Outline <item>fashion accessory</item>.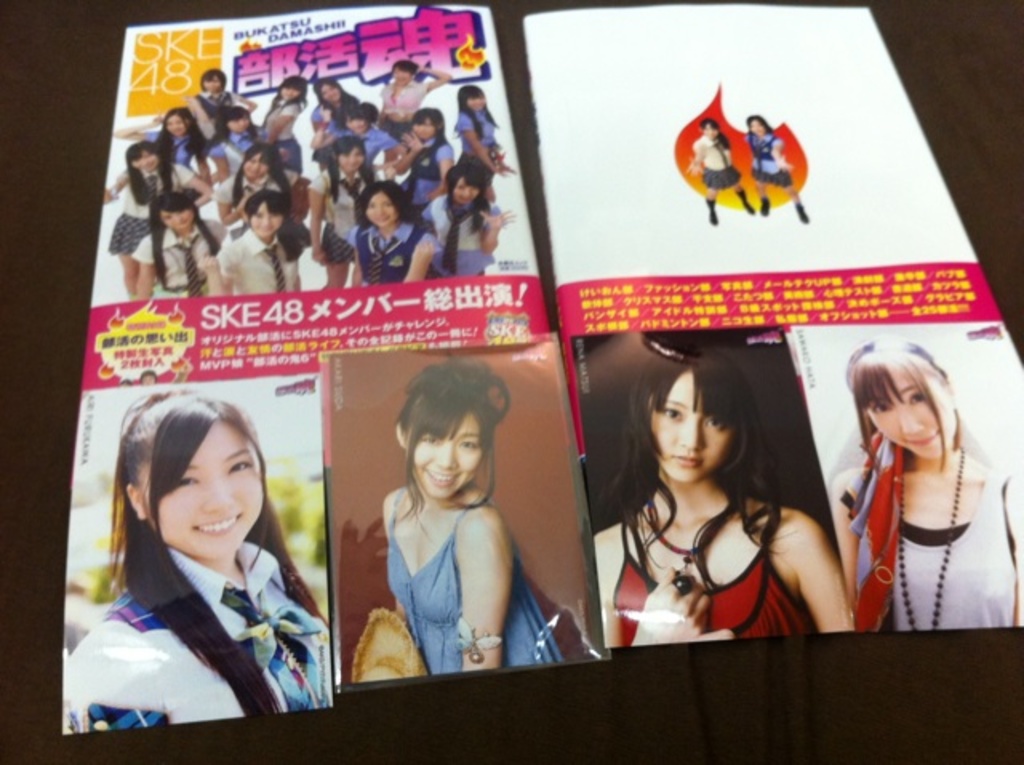
Outline: 442, 213, 474, 277.
